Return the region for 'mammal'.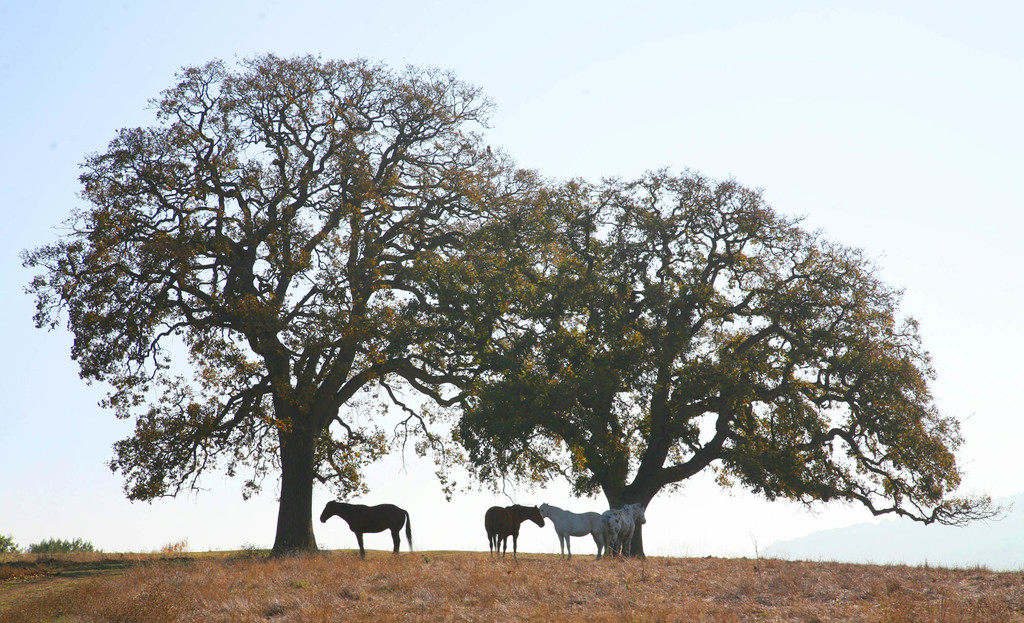
x1=601, y1=501, x2=648, y2=564.
